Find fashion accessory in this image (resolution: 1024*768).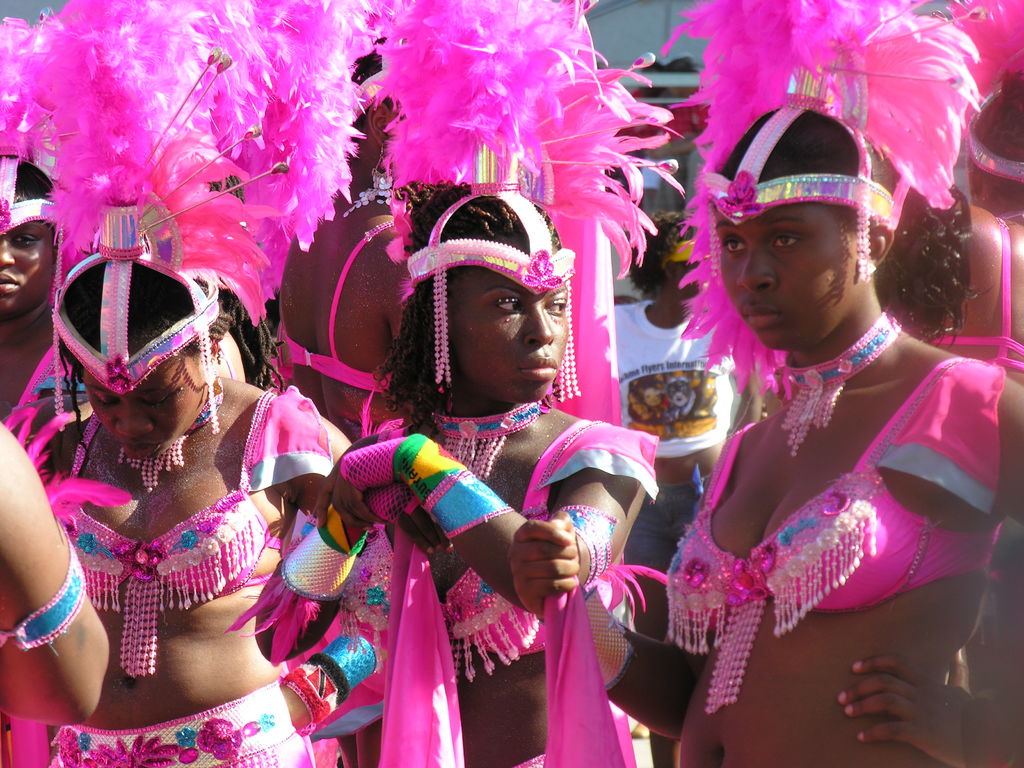
x1=225, y1=511, x2=367, y2=669.
